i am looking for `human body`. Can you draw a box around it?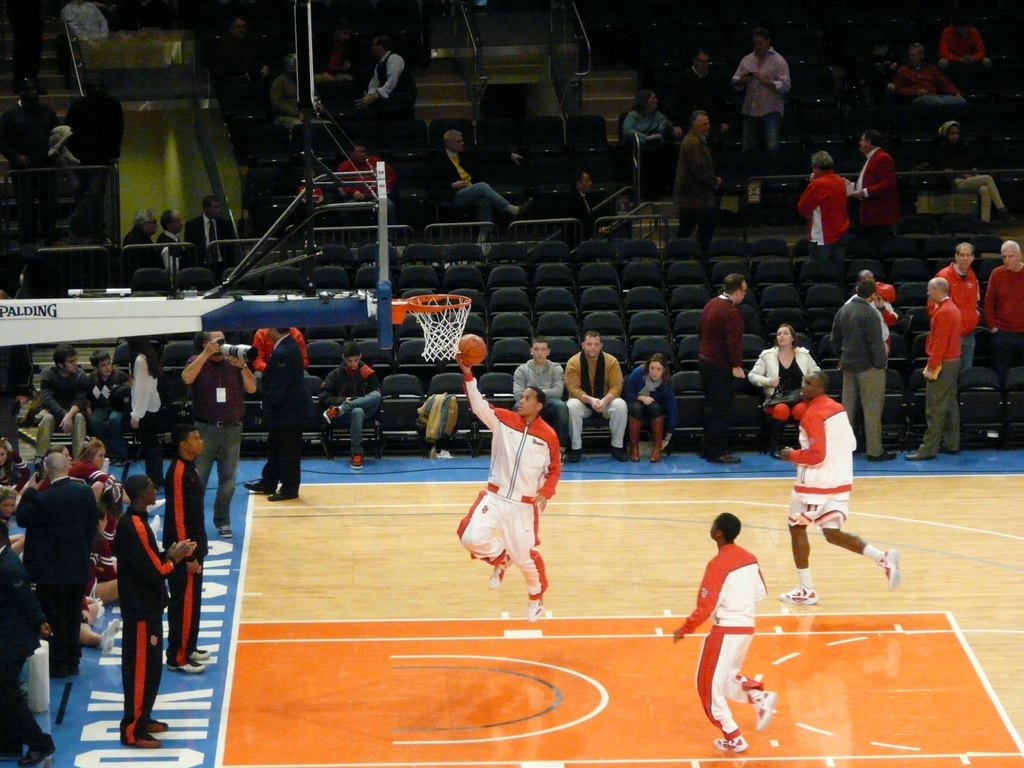
Sure, the bounding box is [x1=826, y1=280, x2=890, y2=459].
